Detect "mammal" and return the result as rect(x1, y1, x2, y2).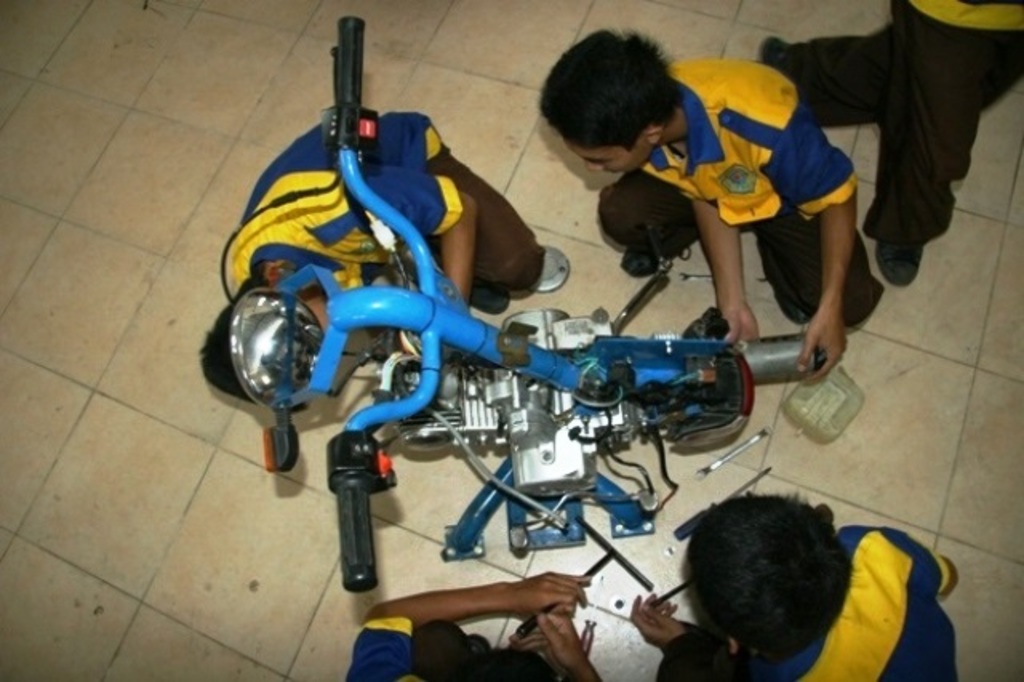
rect(749, 0, 1022, 285).
